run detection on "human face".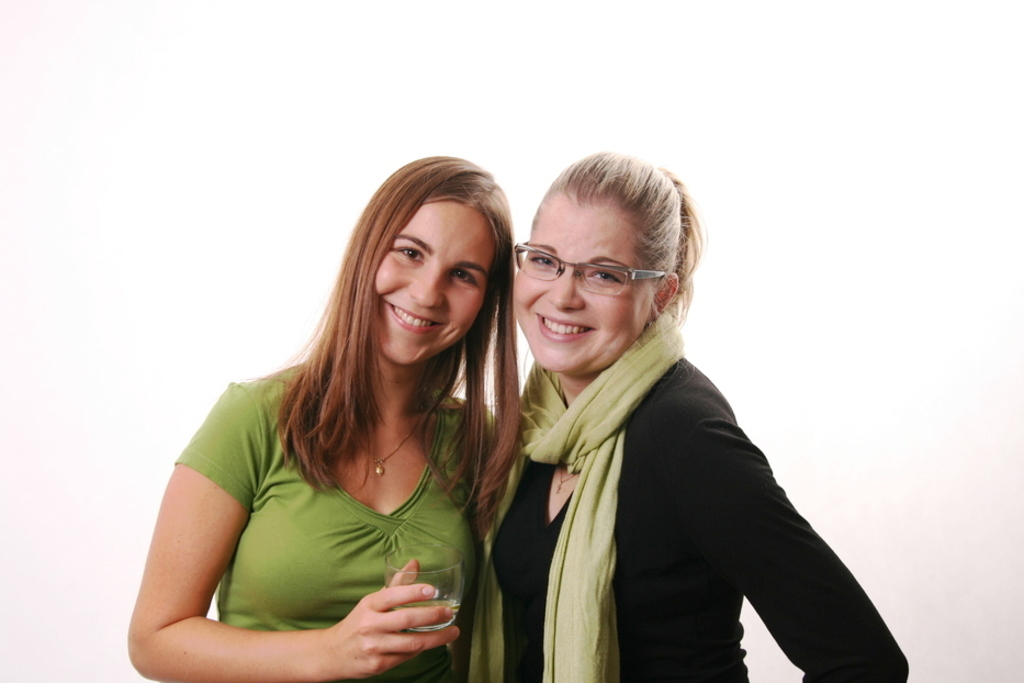
Result: <bbox>514, 186, 653, 369</bbox>.
